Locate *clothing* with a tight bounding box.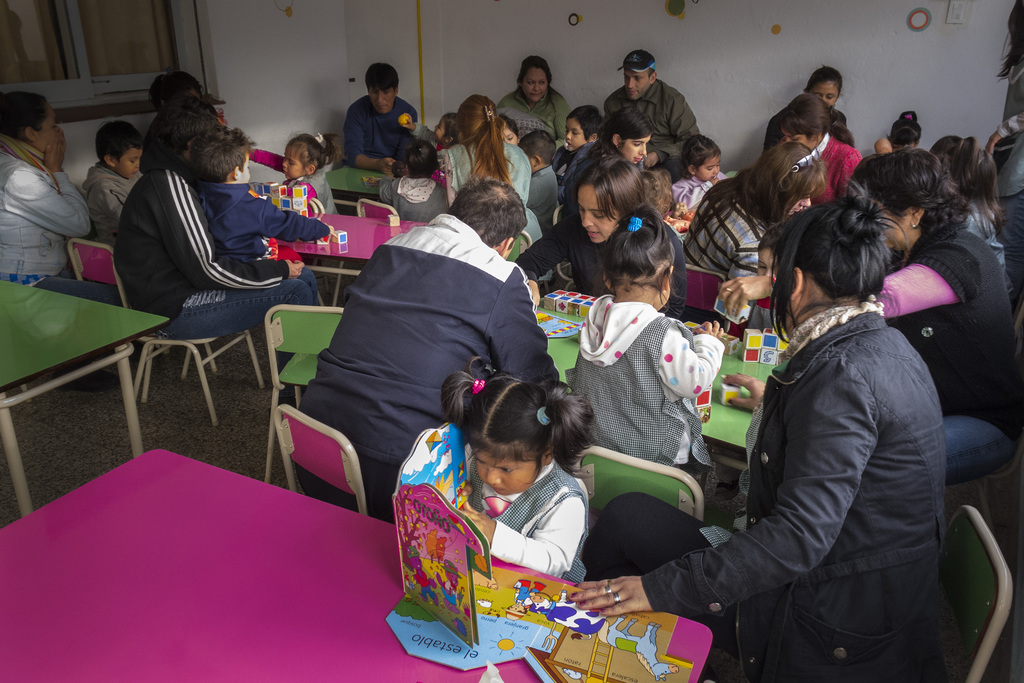
bbox=[958, 194, 1016, 292].
